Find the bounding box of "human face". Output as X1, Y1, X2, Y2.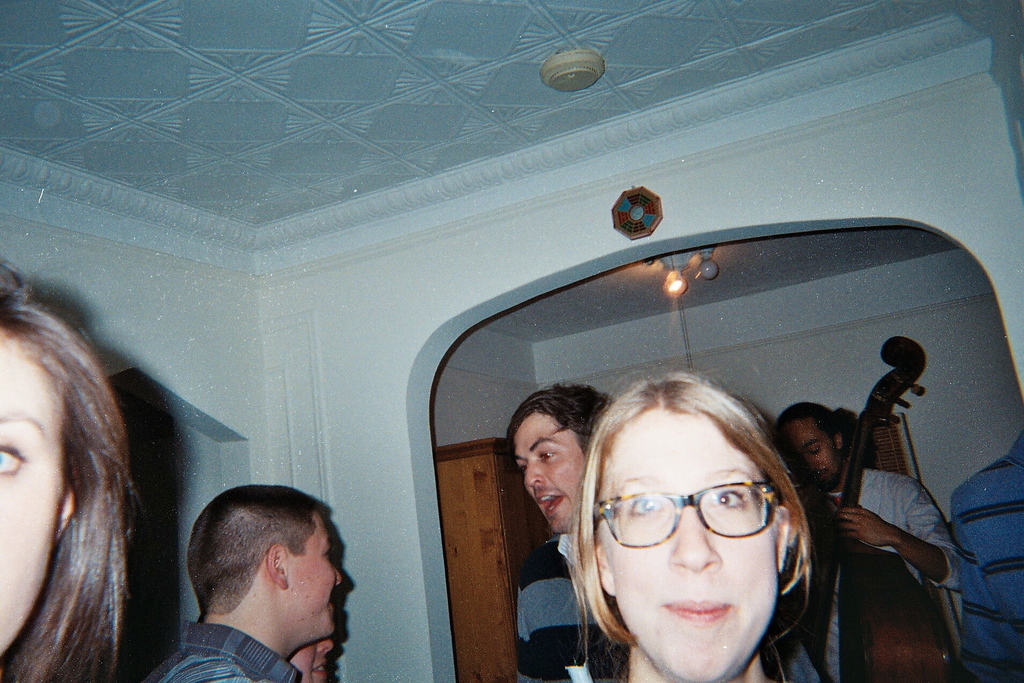
282, 517, 341, 641.
